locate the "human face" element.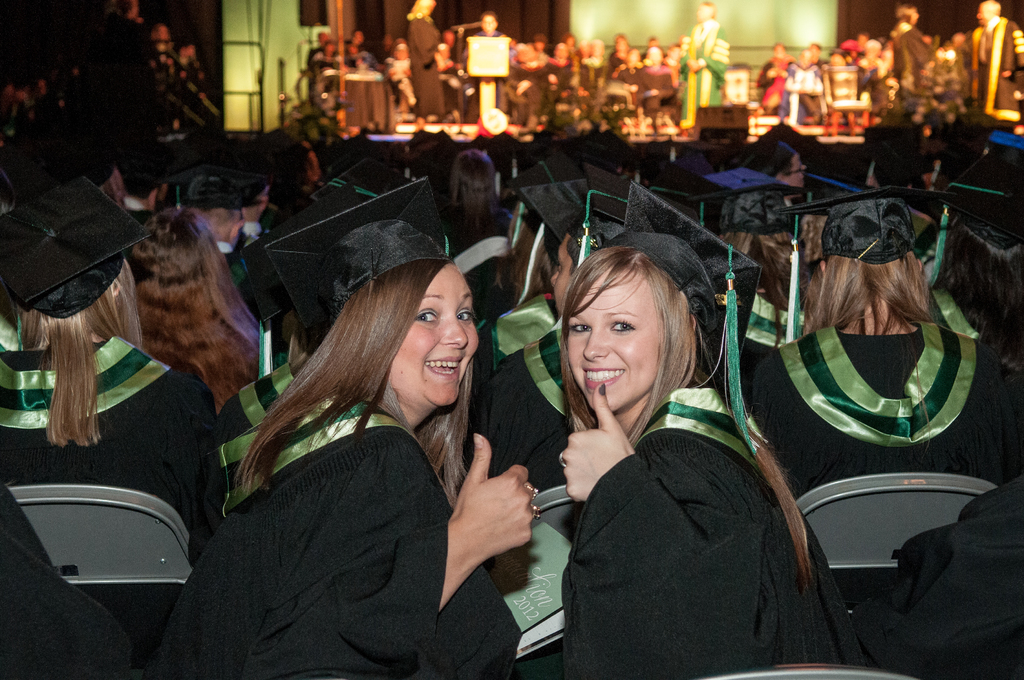
Element bbox: bbox(545, 232, 575, 314).
